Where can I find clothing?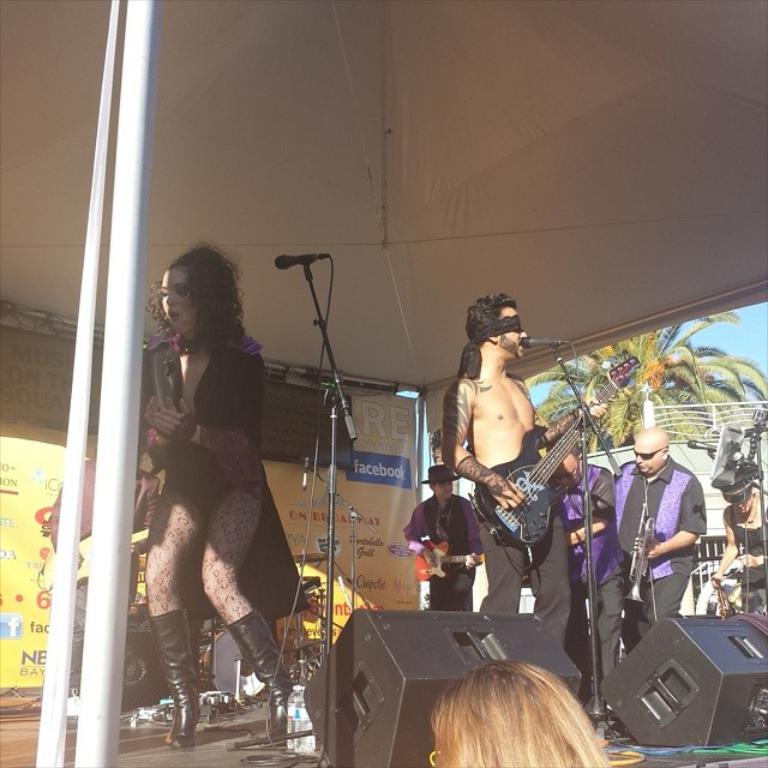
You can find it at 731, 499, 767, 610.
